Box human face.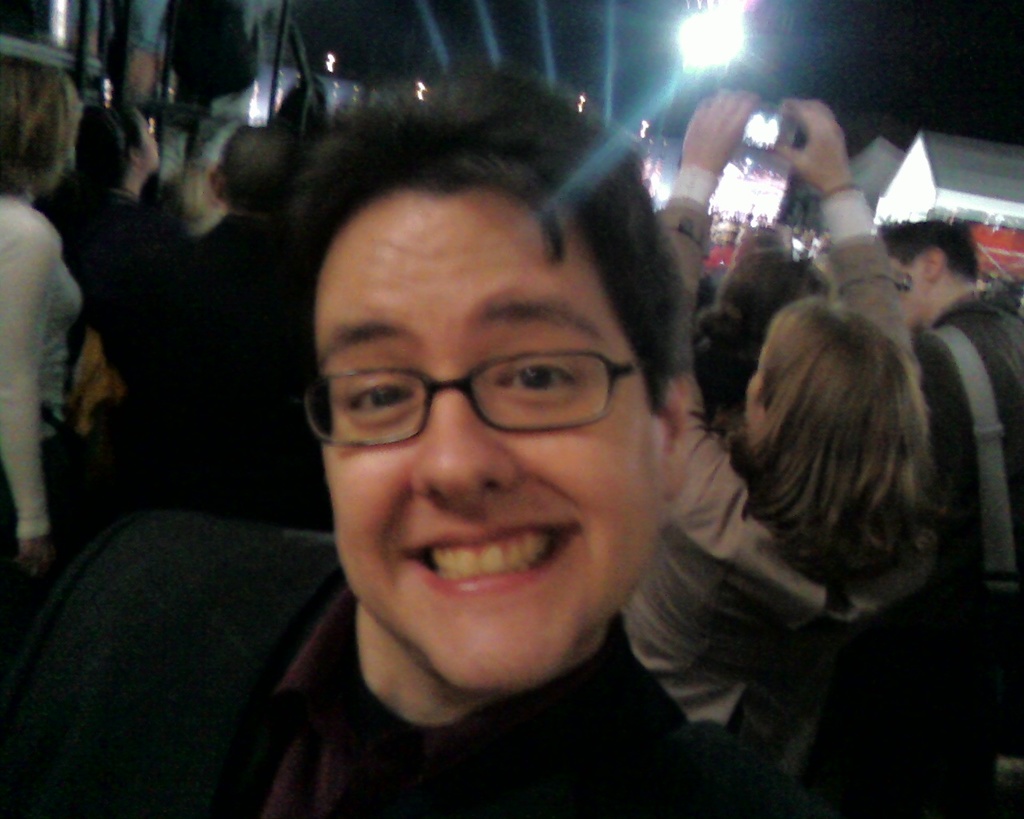
313, 192, 660, 685.
